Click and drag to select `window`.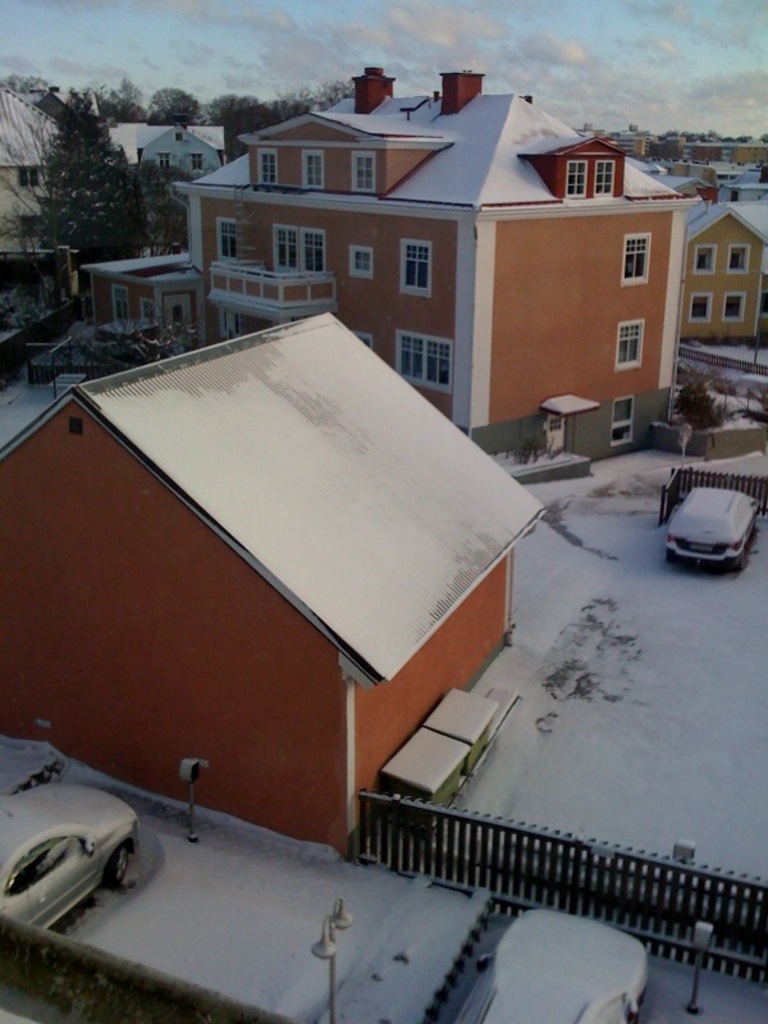
Selection: (x1=616, y1=398, x2=635, y2=438).
